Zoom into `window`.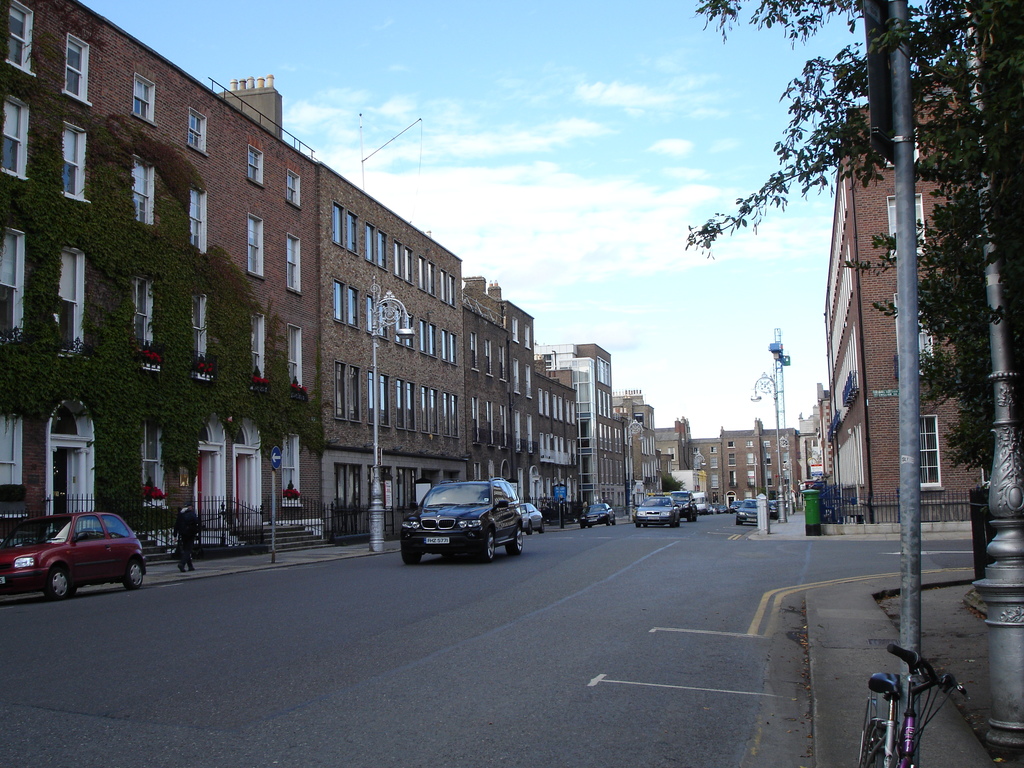
Zoom target: [63,34,97,108].
